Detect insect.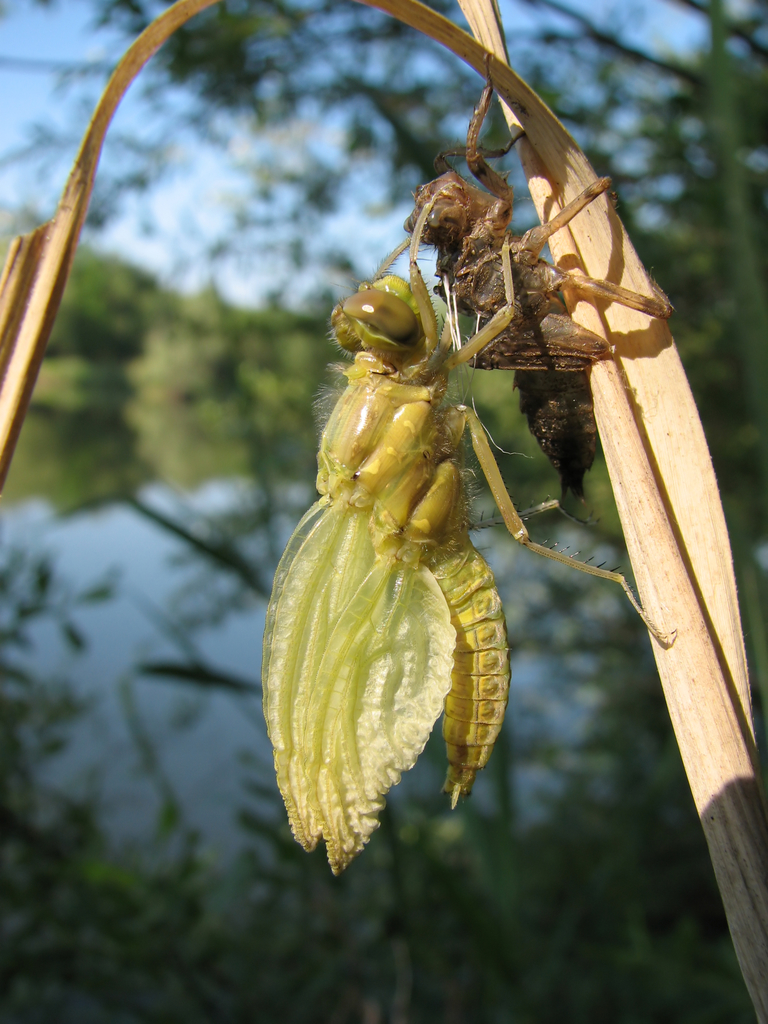
Detected at Rect(399, 56, 681, 502).
